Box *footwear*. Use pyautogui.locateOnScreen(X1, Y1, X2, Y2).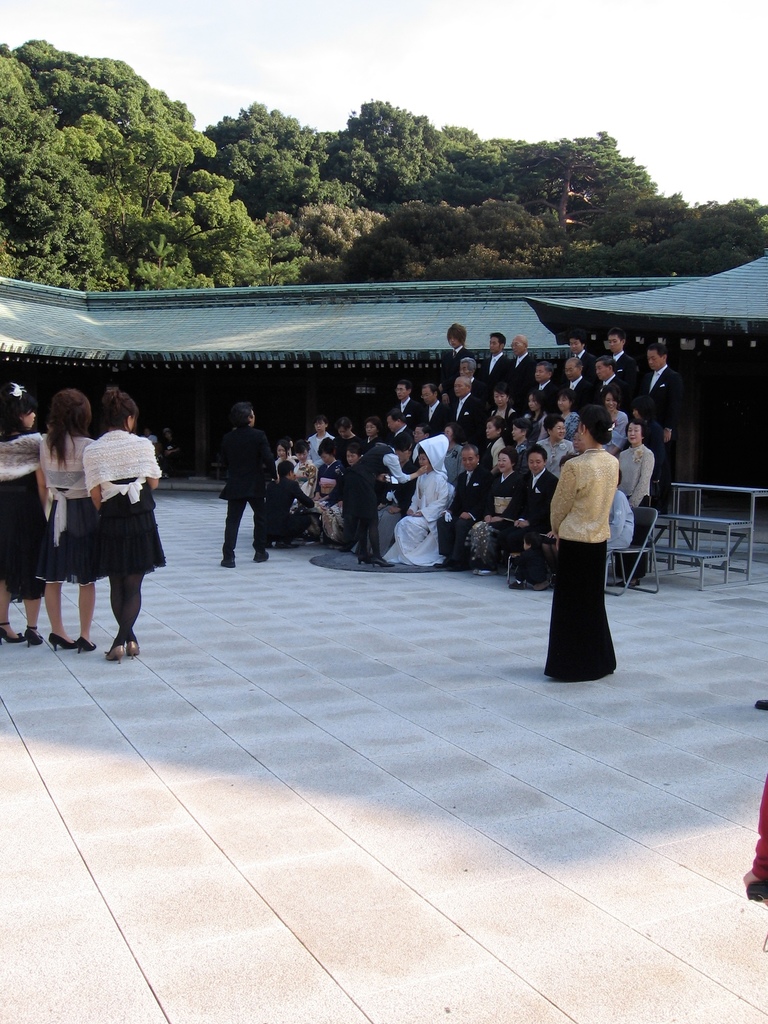
pyautogui.locateOnScreen(221, 555, 235, 567).
